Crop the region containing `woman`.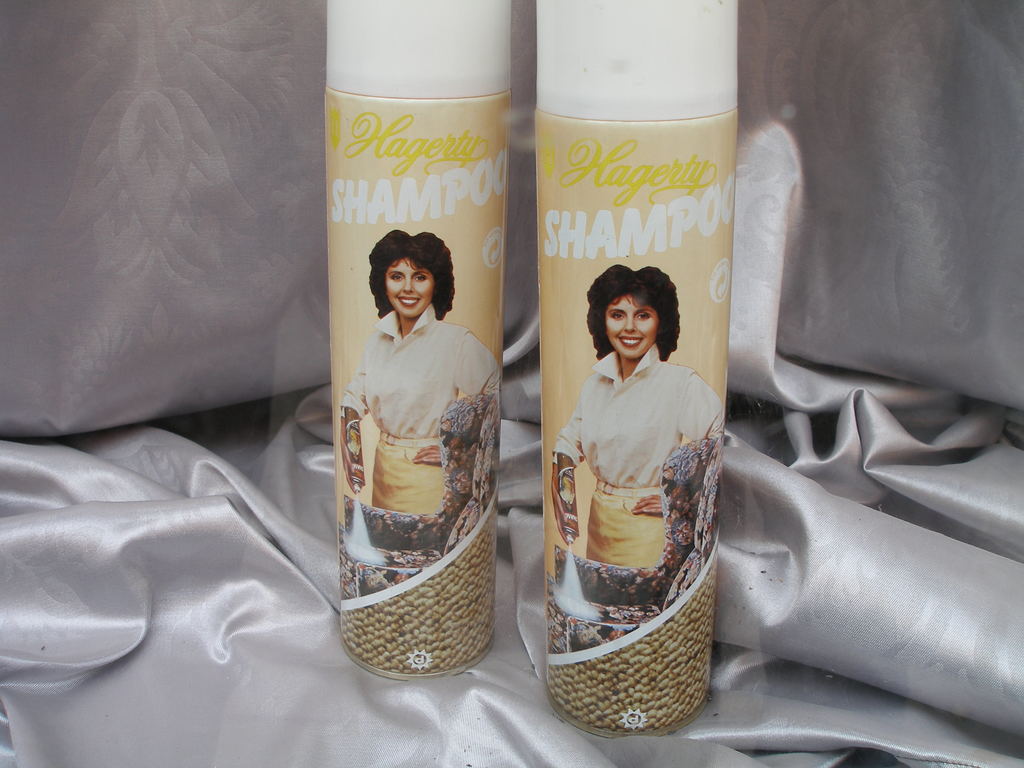
Crop region: (left=551, top=263, right=722, bottom=567).
